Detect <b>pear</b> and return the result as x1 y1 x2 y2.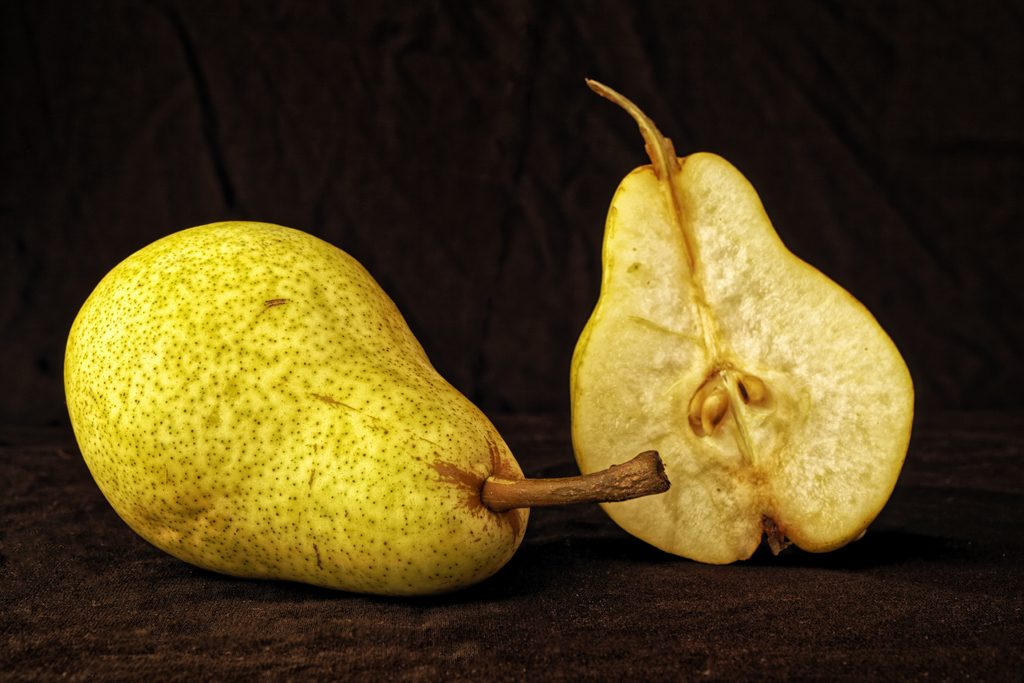
62 218 528 600.
